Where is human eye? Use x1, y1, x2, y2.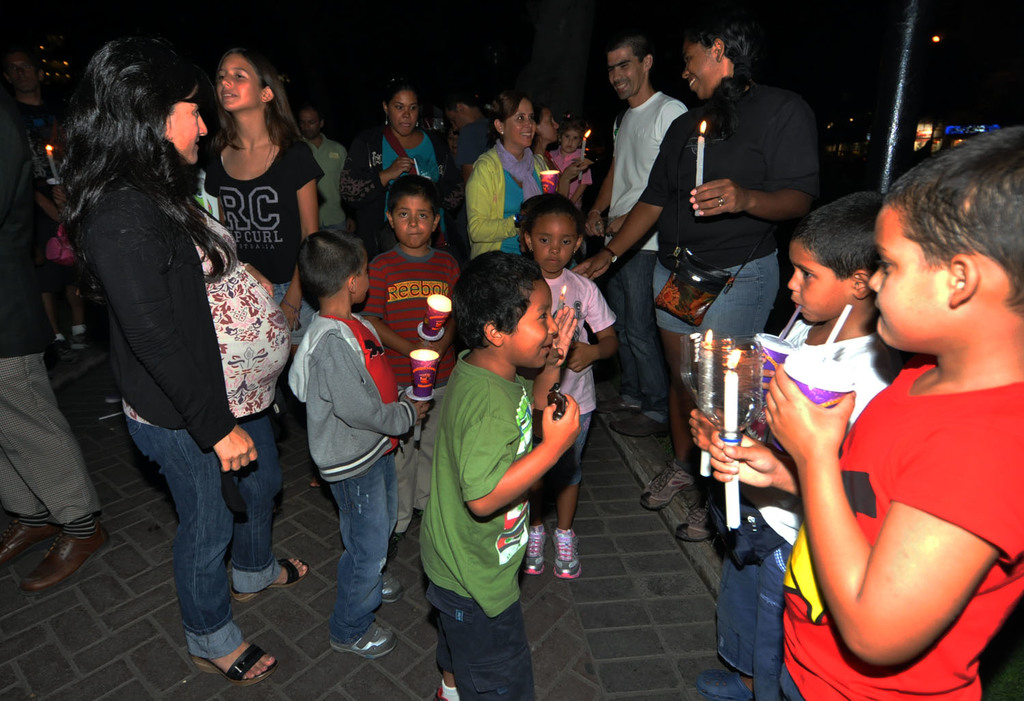
802, 270, 816, 284.
